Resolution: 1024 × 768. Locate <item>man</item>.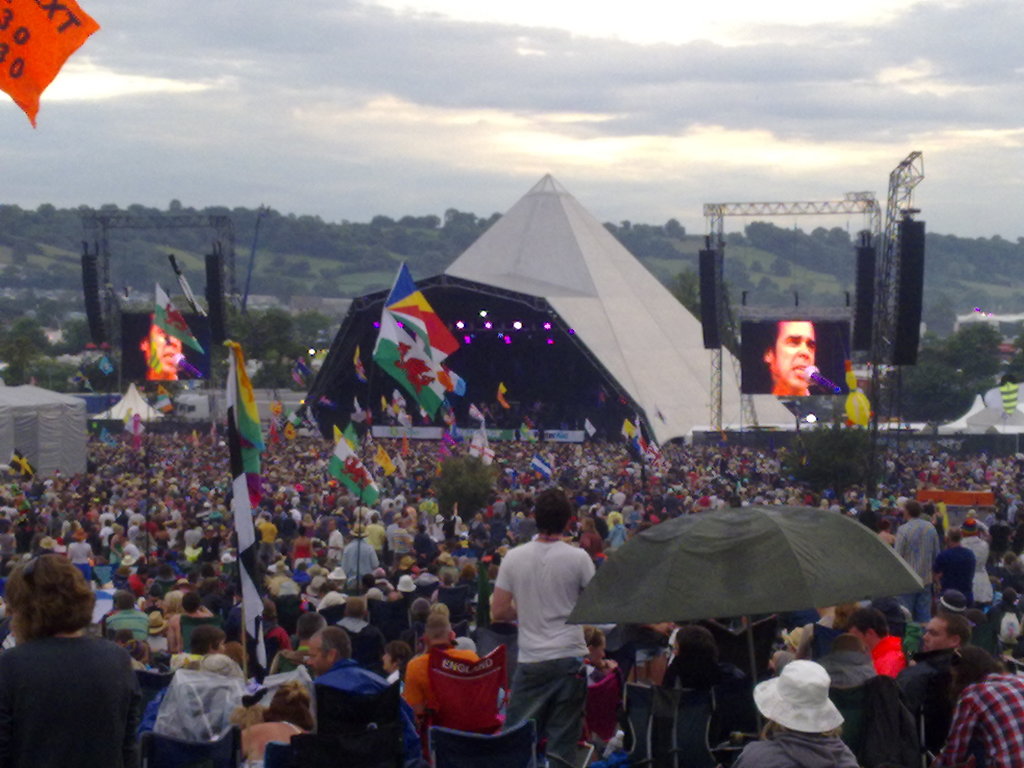
bbox=(934, 528, 975, 606).
